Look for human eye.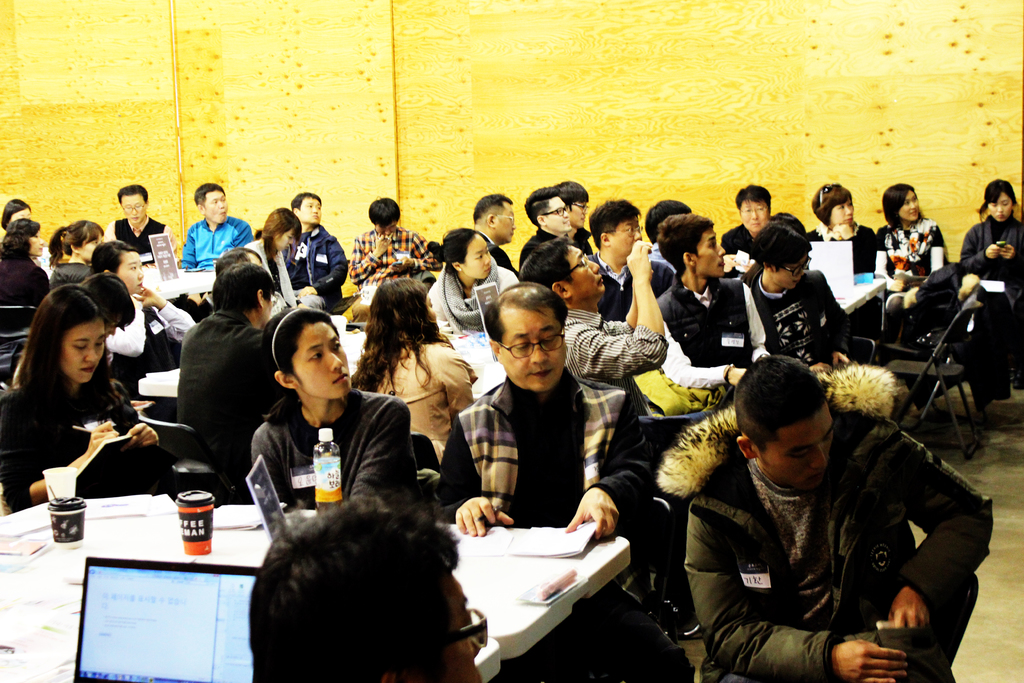
Found: bbox(308, 350, 323, 364).
